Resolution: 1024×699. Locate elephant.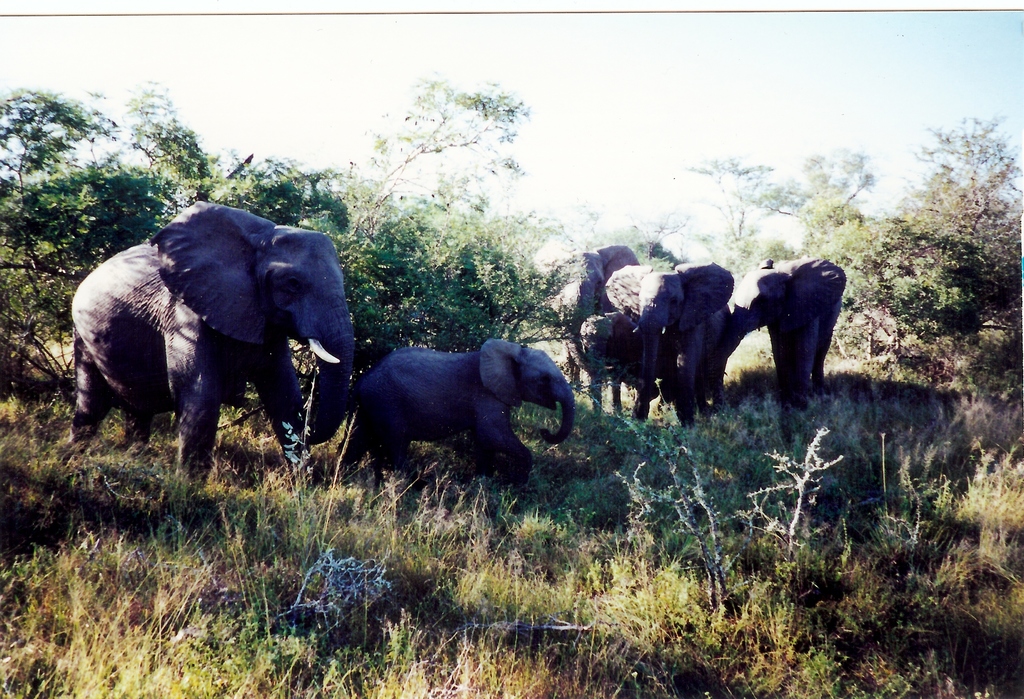
<bbox>340, 331, 585, 481</bbox>.
